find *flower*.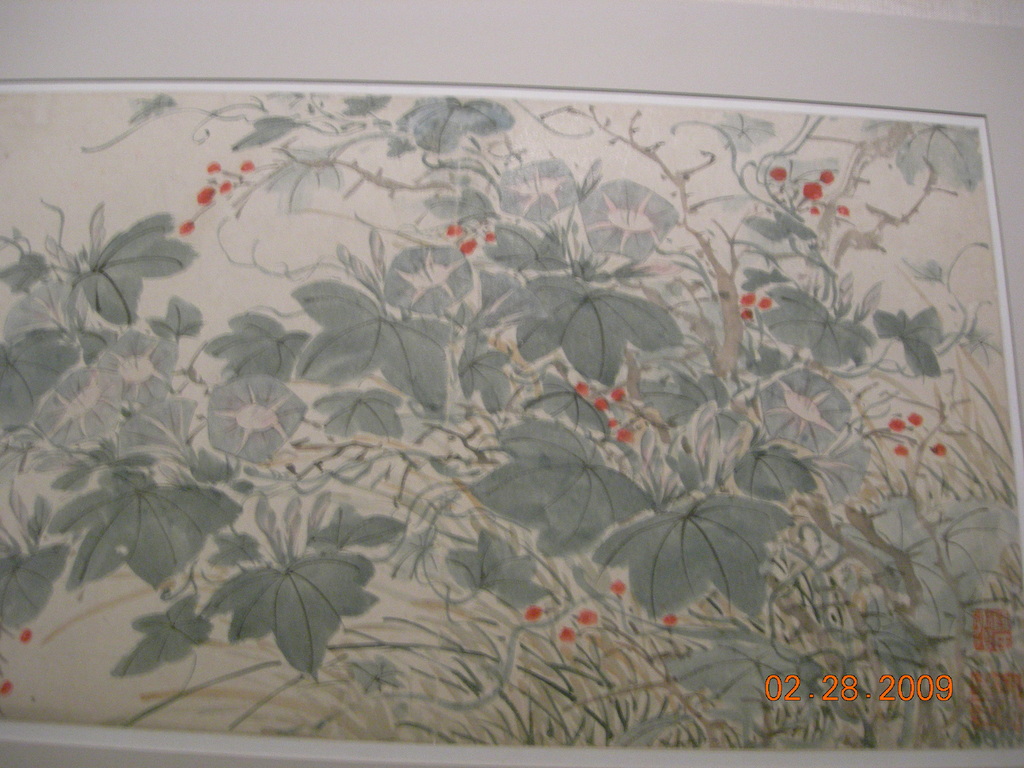
crop(575, 611, 596, 625).
